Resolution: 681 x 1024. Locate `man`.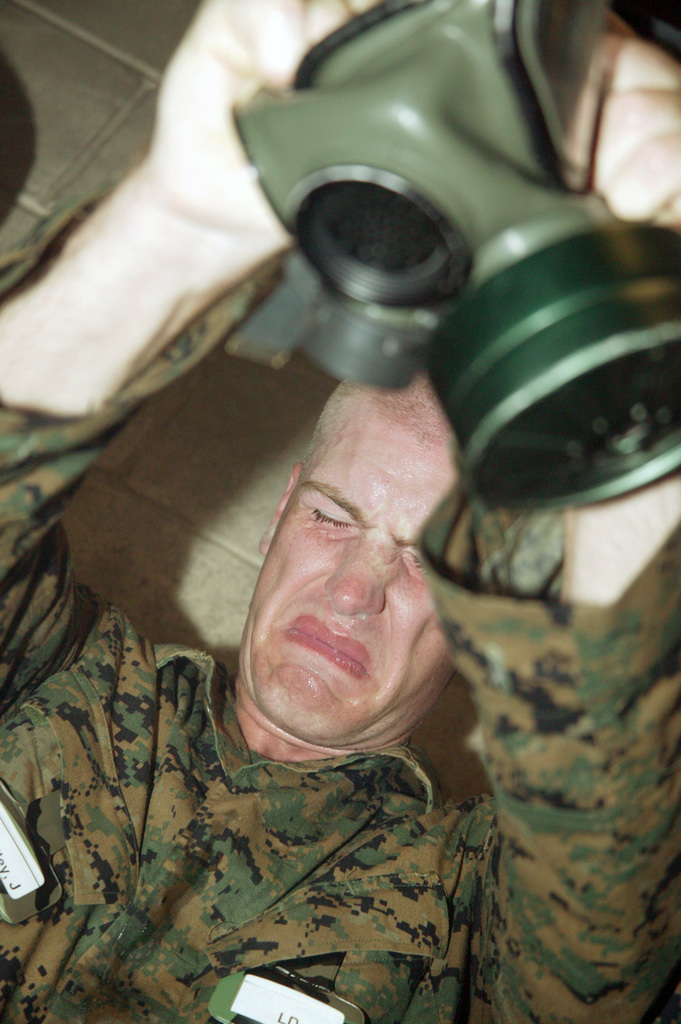
<region>4, 43, 680, 1002</region>.
